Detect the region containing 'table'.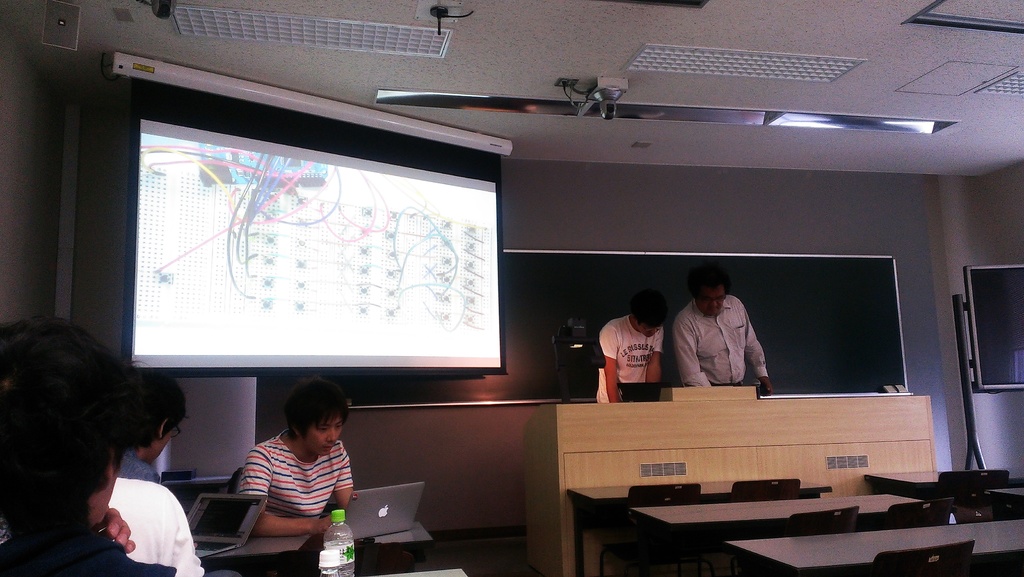
select_region(635, 487, 931, 576).
